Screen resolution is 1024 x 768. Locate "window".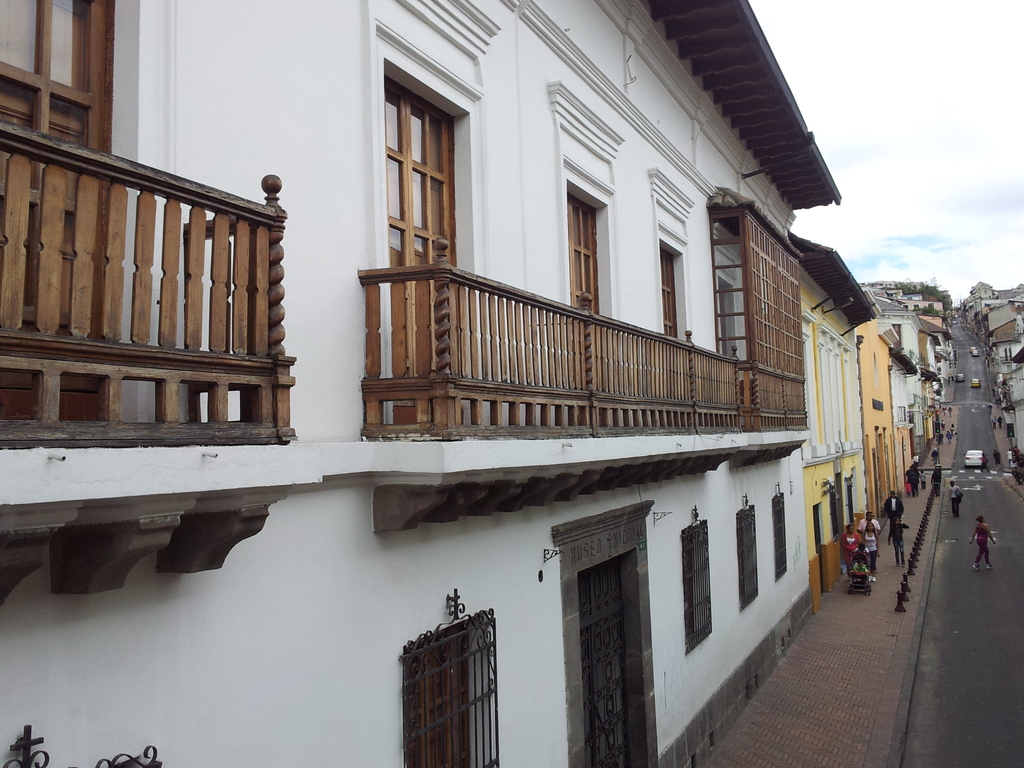
bbox=[769, 483, 788, 582].
